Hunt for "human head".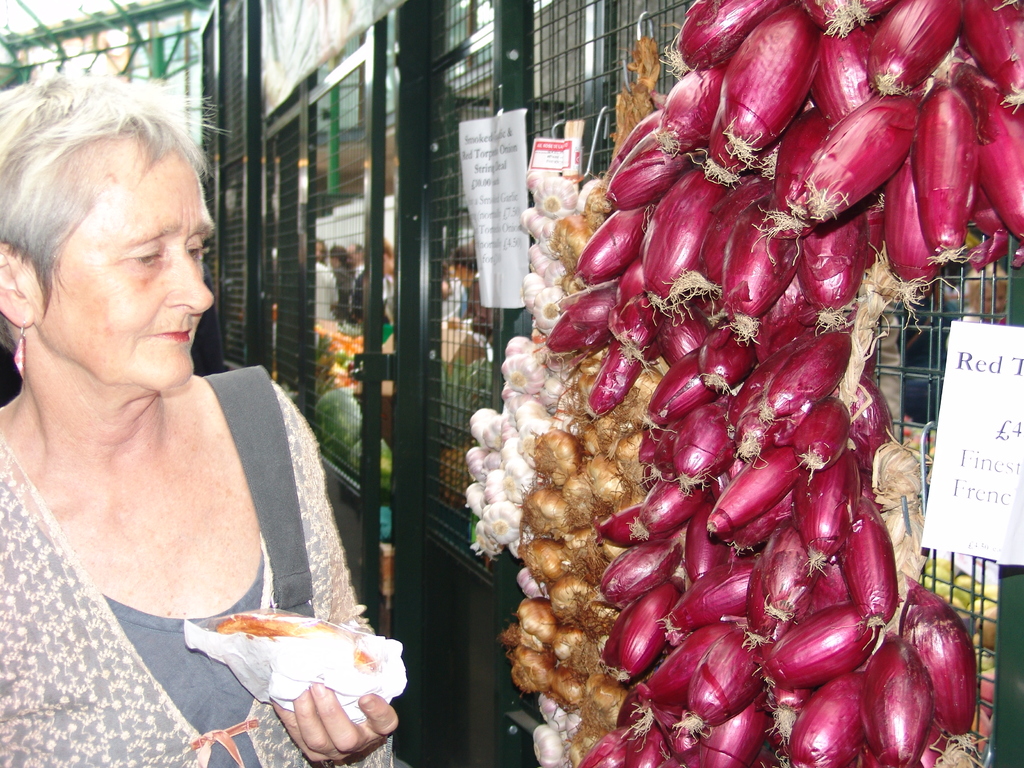
Hunted down at l=9, t=81, r=220, b=376.
